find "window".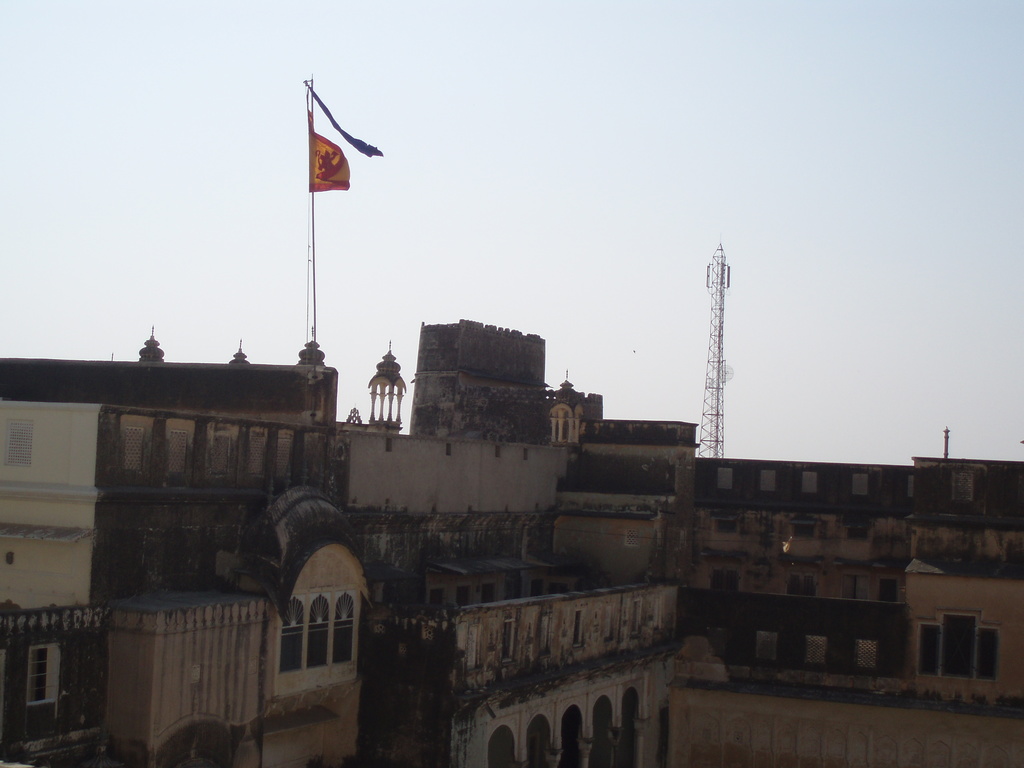
{"left": 335, "top": 593, "right": 355, "bottom": 664}.
